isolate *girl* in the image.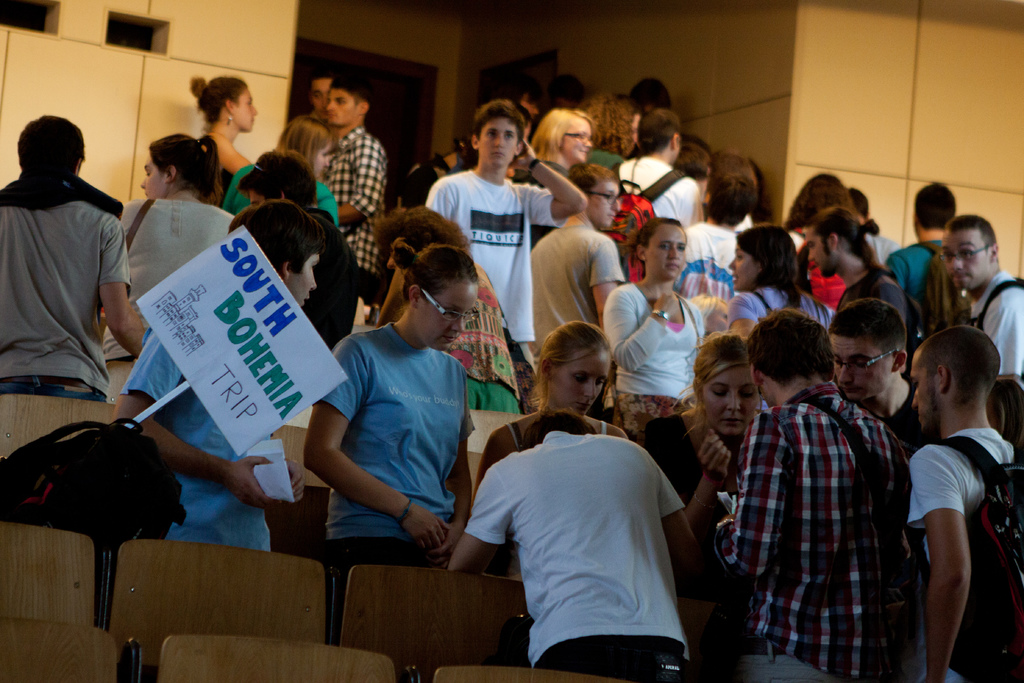
Isolated region: 188:72:253:180.
